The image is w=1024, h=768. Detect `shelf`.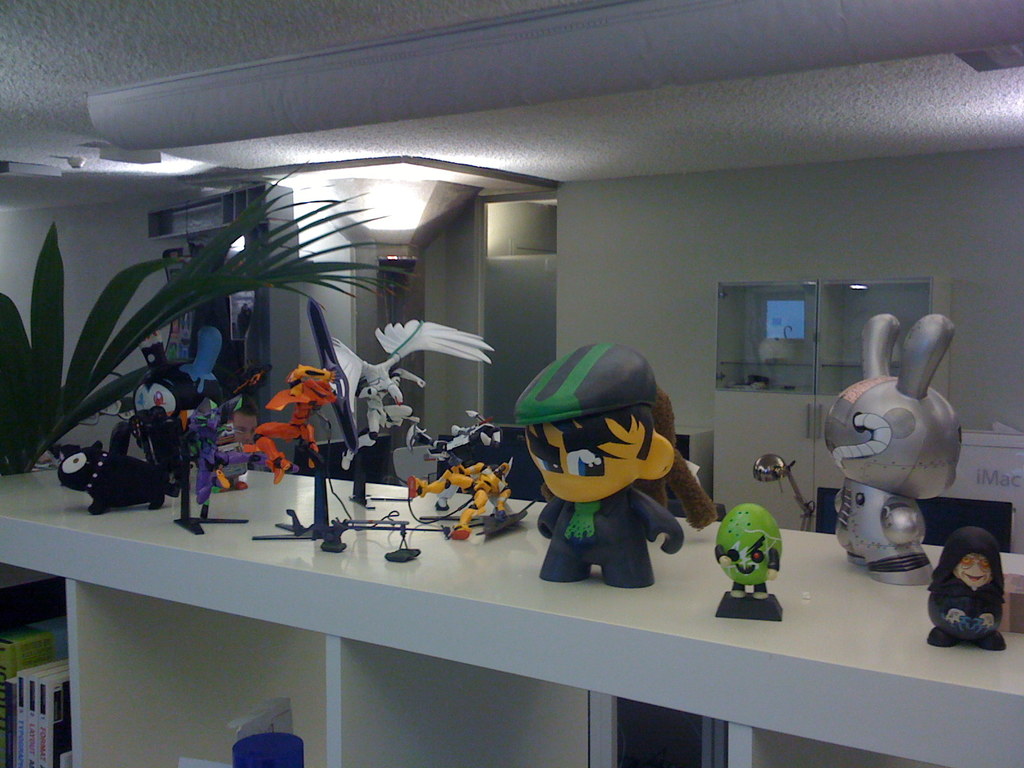
Detection: 728:728:935:766.
